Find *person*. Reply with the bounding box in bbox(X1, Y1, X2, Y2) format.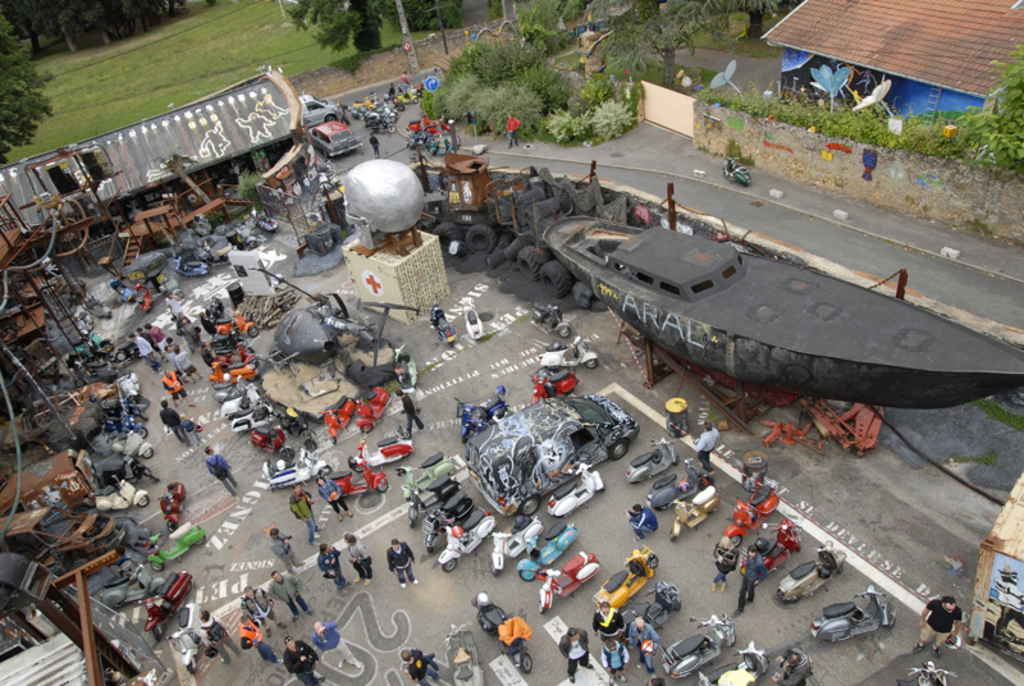
bbox(173, 346, 204, 387).
